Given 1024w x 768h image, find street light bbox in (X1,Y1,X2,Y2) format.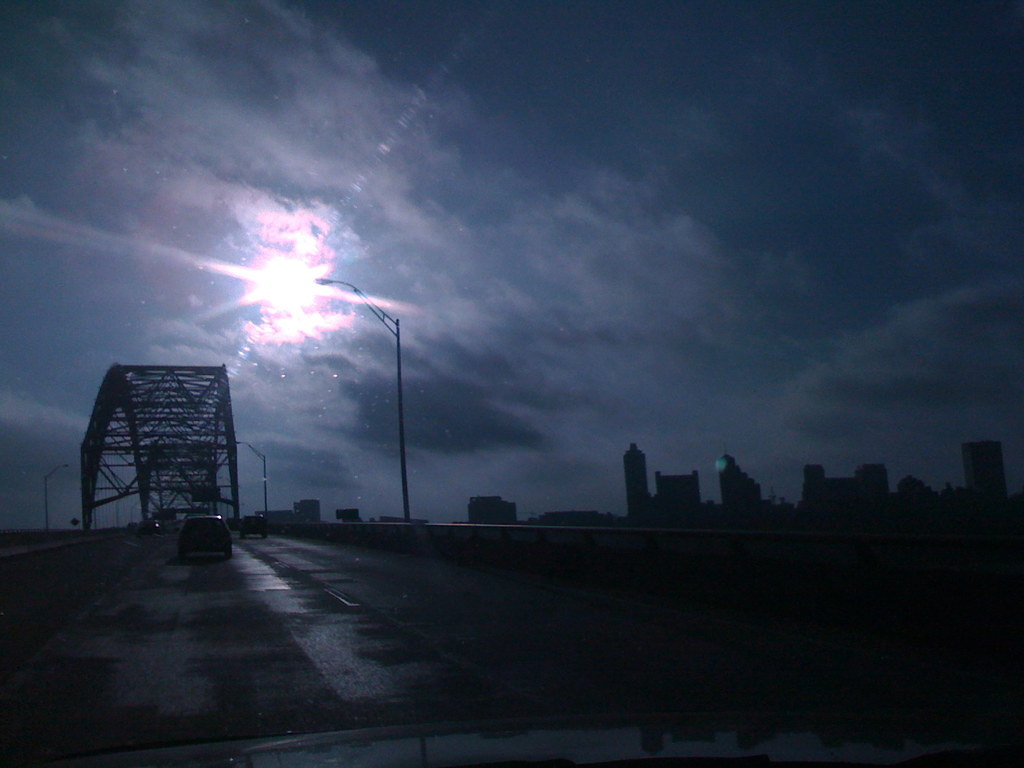
(307,276,406,525).
